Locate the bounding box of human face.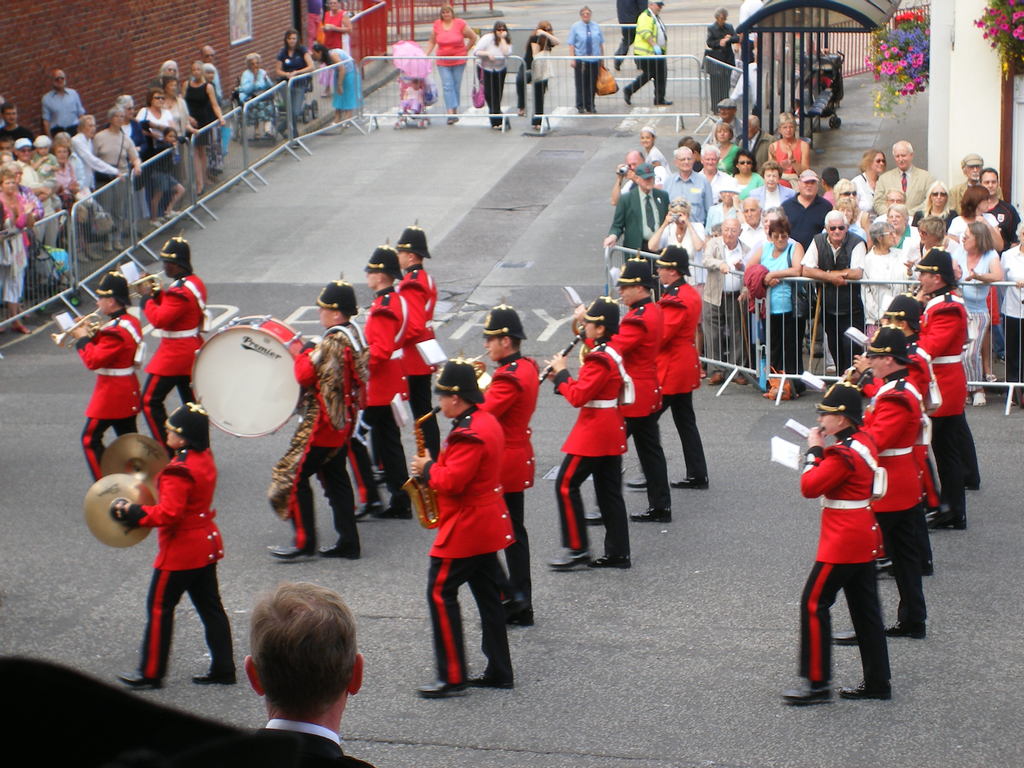
Bounding box: (left=82, top=115, right=96, bottom=135).
